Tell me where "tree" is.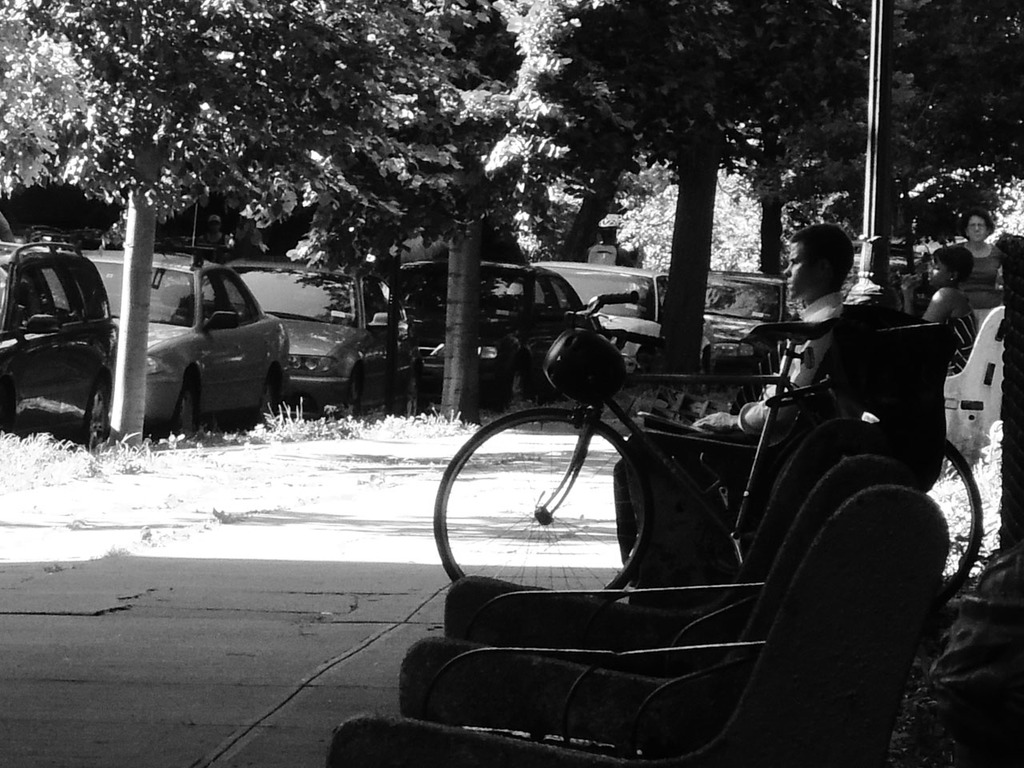
"tree" is at 890:0:1023:240.
